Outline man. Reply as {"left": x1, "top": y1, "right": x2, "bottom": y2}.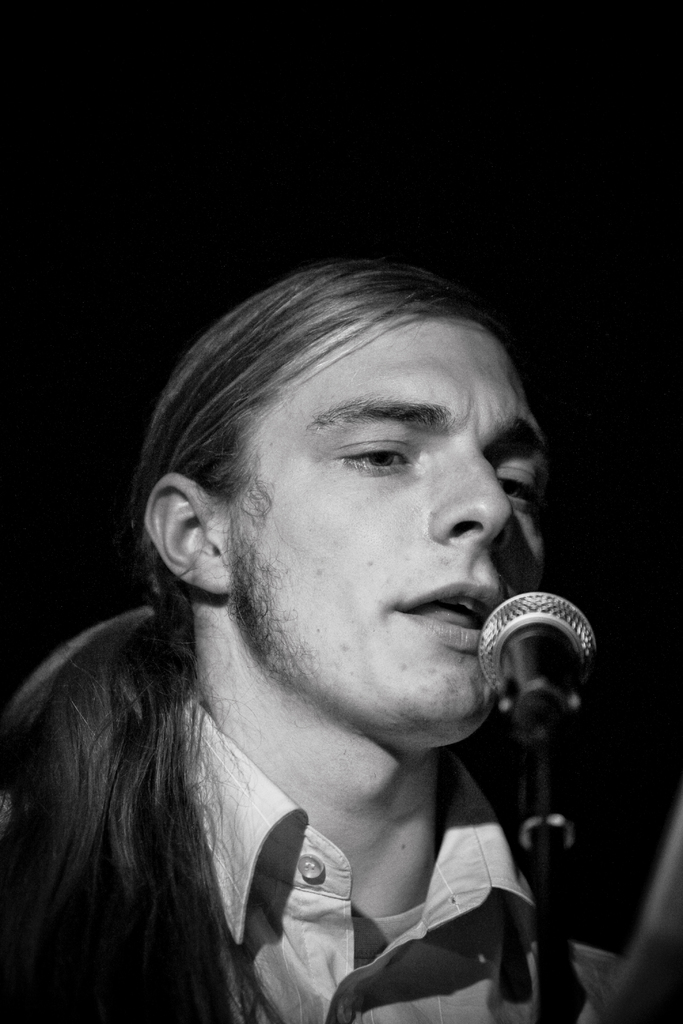
{"left": 10, "top": 247, "right": 682, "bottom": 1023}.
